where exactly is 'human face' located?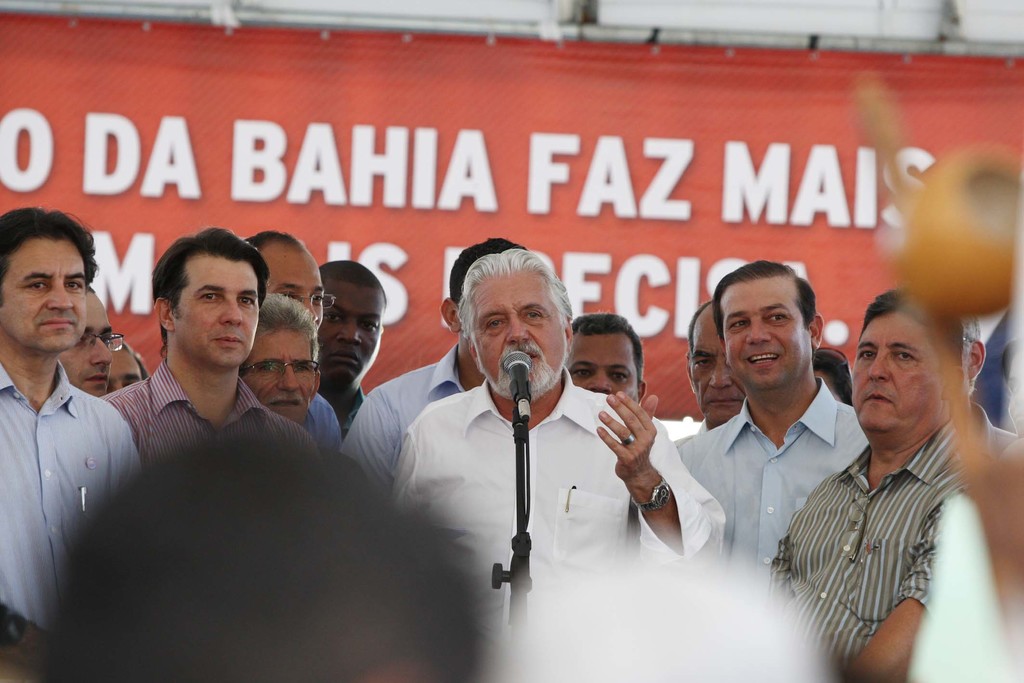
Its bounding box is bbox(683, 308, 740, 431).
